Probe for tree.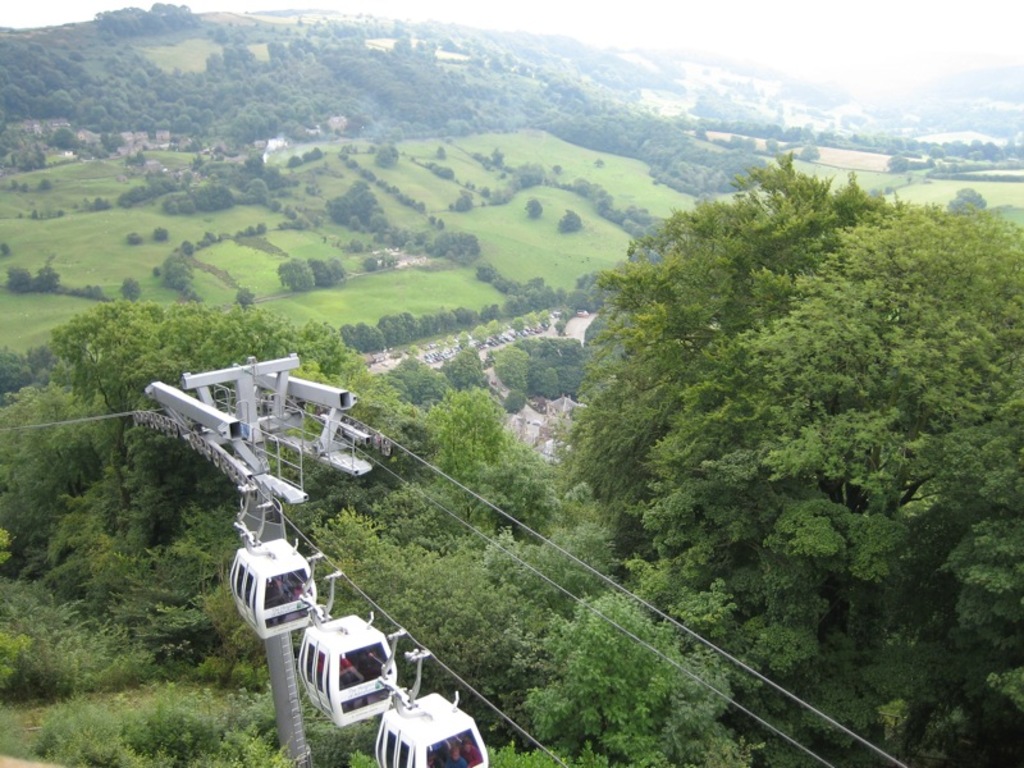
Probe result: 152:227:166:242.
